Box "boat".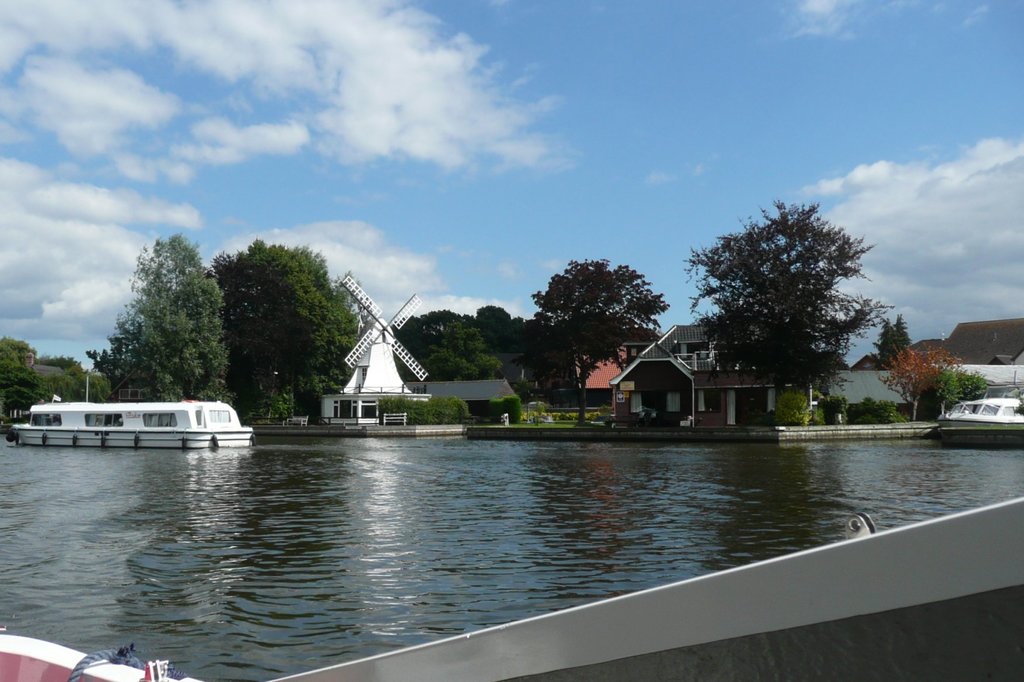
Rect(0, 637, 202, 681).
